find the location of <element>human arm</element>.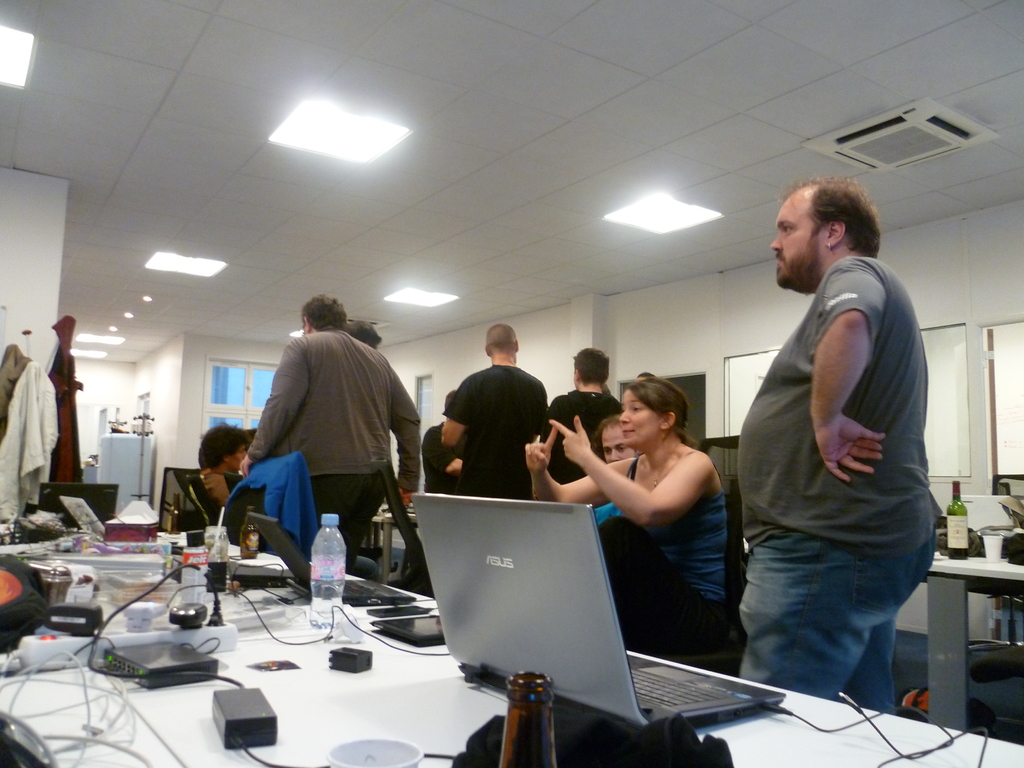
Location: (210, 468, 231, 511).
